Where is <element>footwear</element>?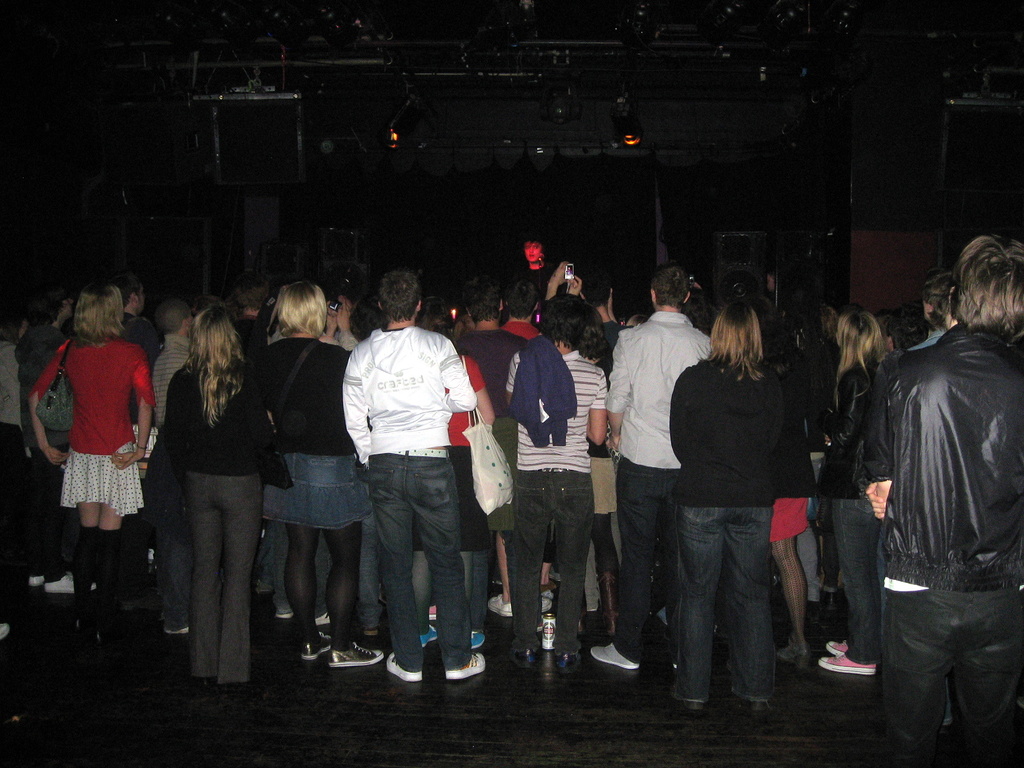
314/611/333/627.
